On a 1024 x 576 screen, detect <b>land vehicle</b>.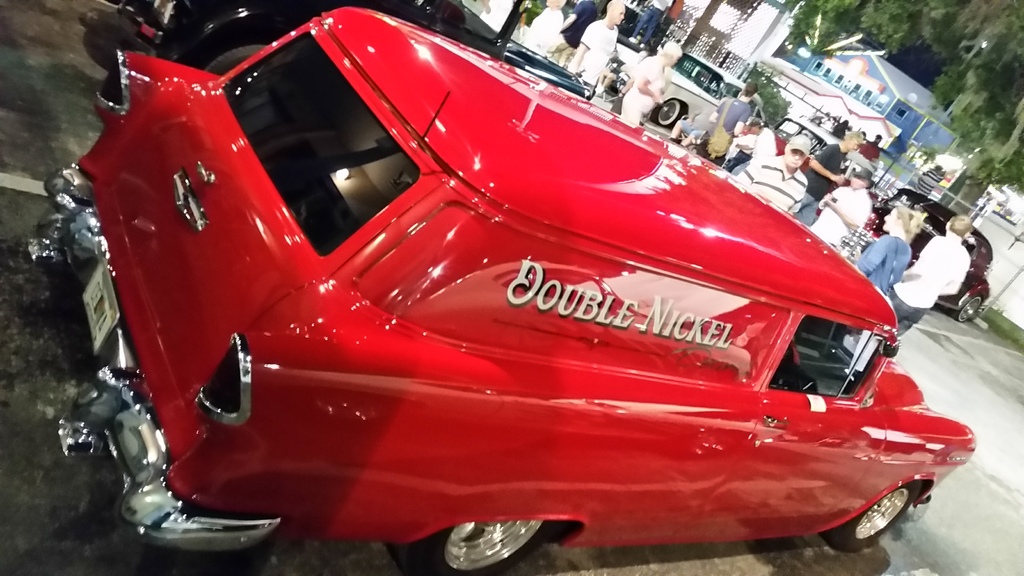
crop(0, 0, 963, 575).
